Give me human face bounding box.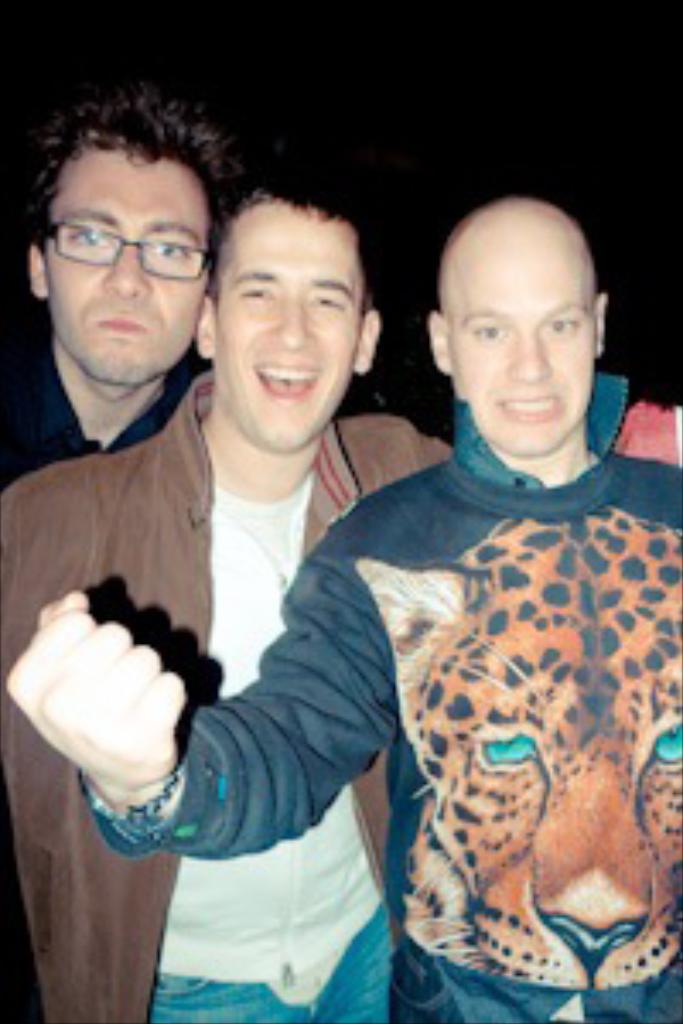
[441, 236, 594, 451].
